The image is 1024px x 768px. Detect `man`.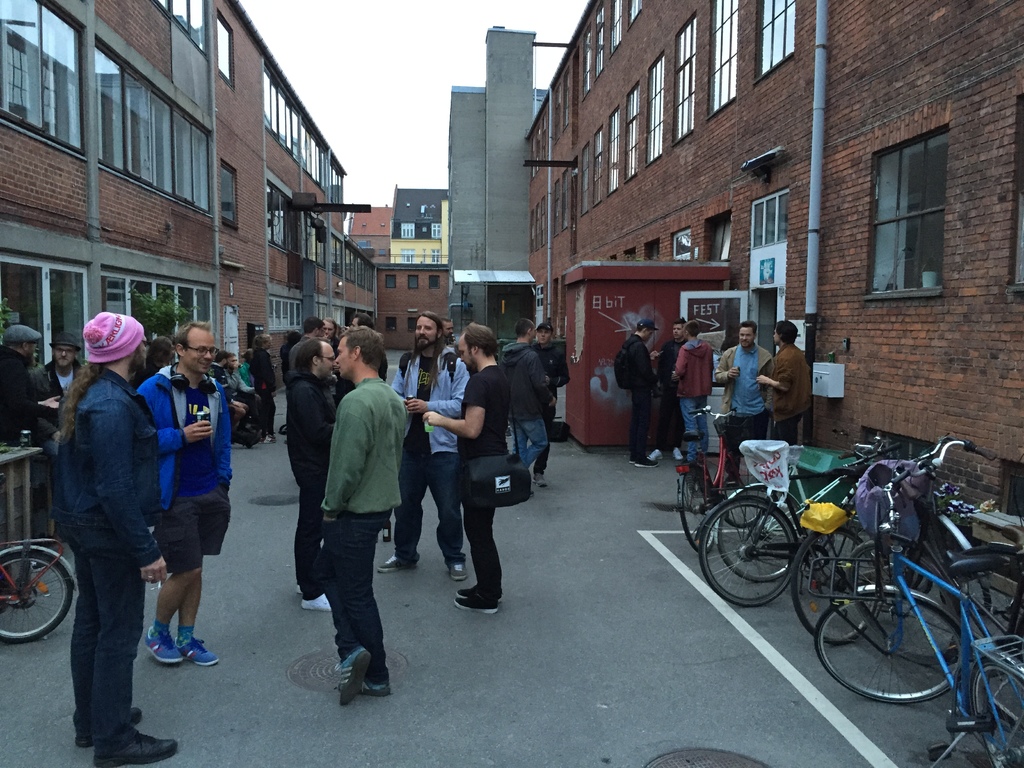
Detection: Rect(210, 351, 262, 449).
